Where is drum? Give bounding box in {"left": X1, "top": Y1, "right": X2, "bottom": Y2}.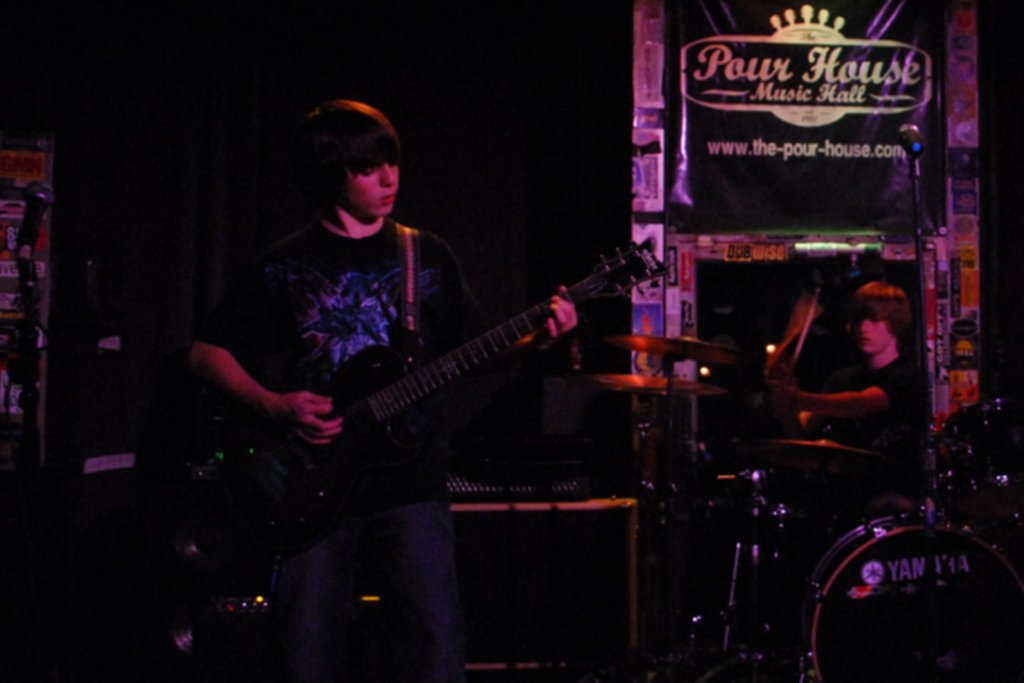
{"left": 802, "top": 514, "right": 1023, "bottom": 682}.
